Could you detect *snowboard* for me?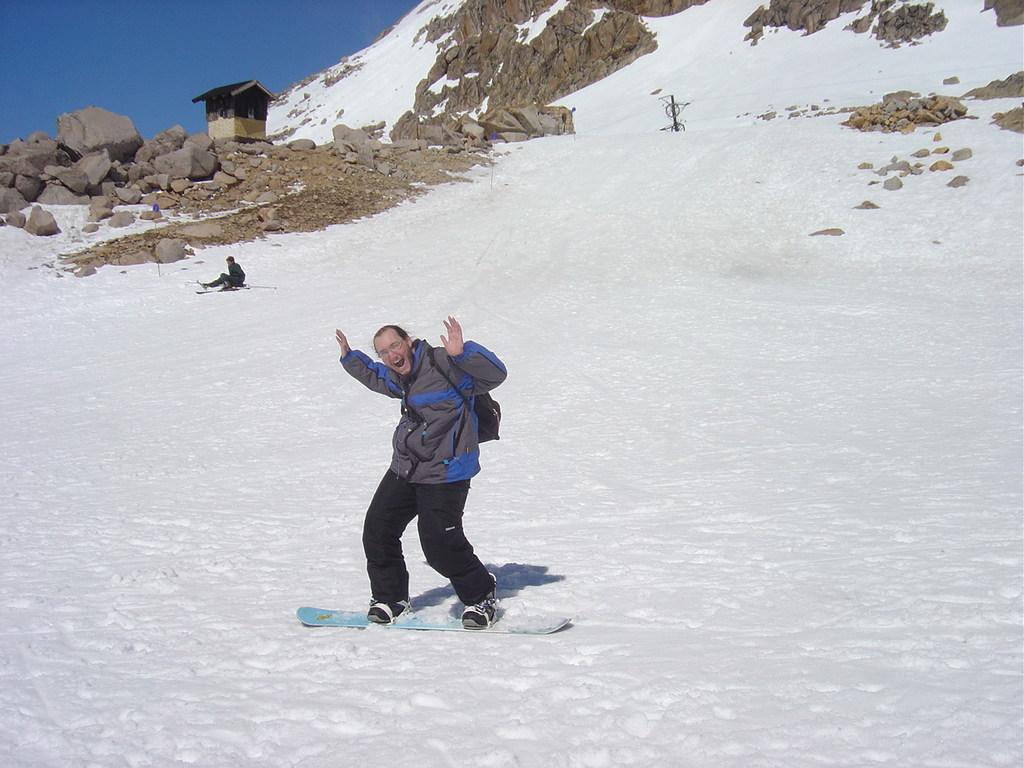
Detection result: left=283, top=598, right=577, bottom=642.
